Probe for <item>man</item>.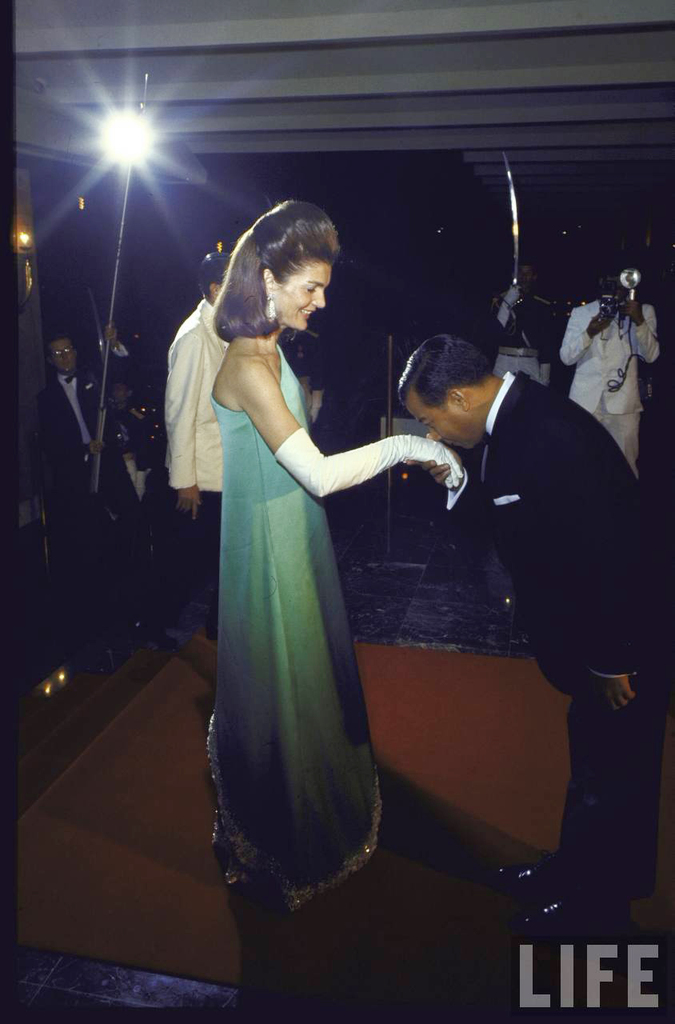
Probe result: box=[385, 317, 665, 849].
